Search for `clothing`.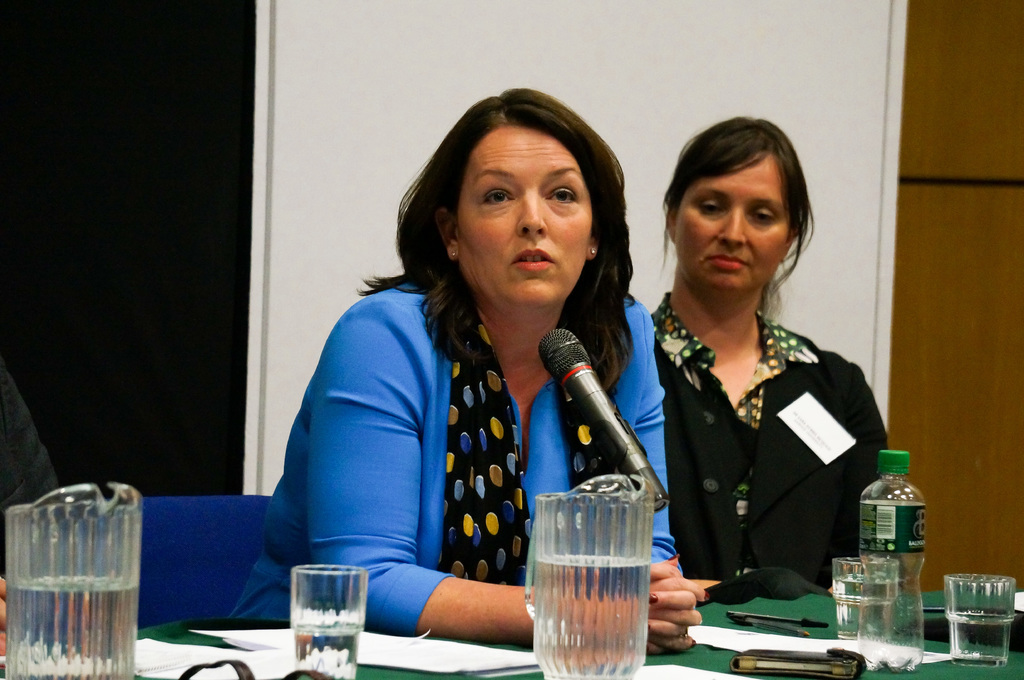
Found at select_region(641, 290, 893, 589).
